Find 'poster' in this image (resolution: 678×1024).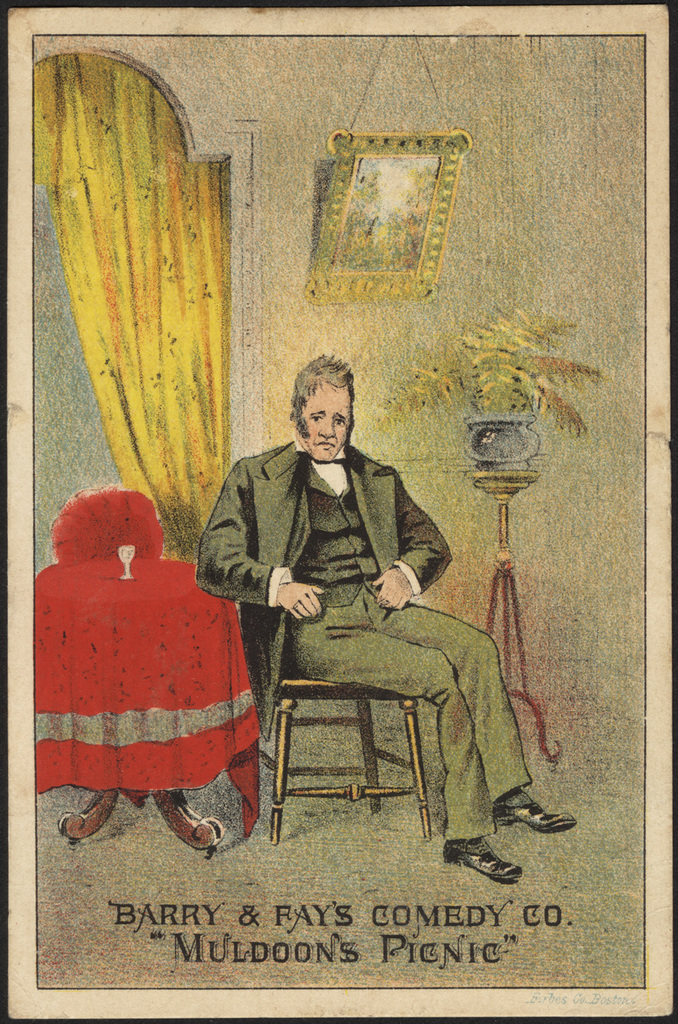
<region>37, 35, 650, 988</region>.
